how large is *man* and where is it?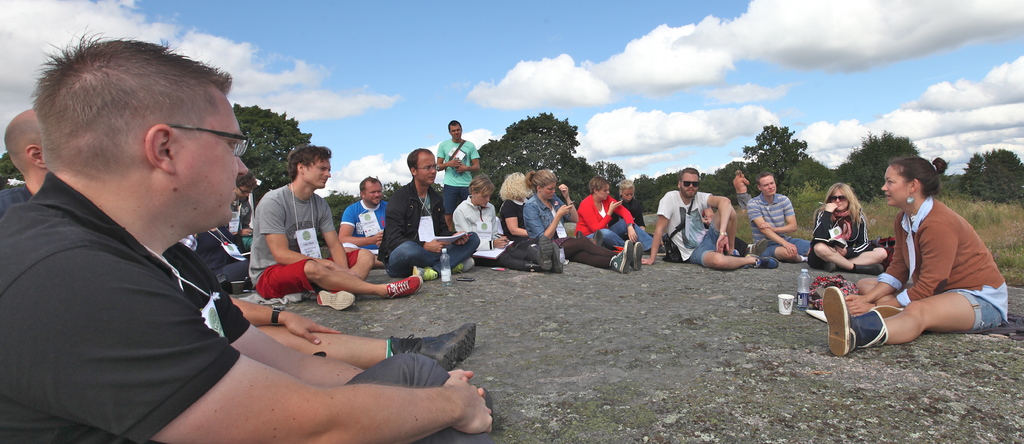
Bounding box: rect(341, 179, 388, 267).
